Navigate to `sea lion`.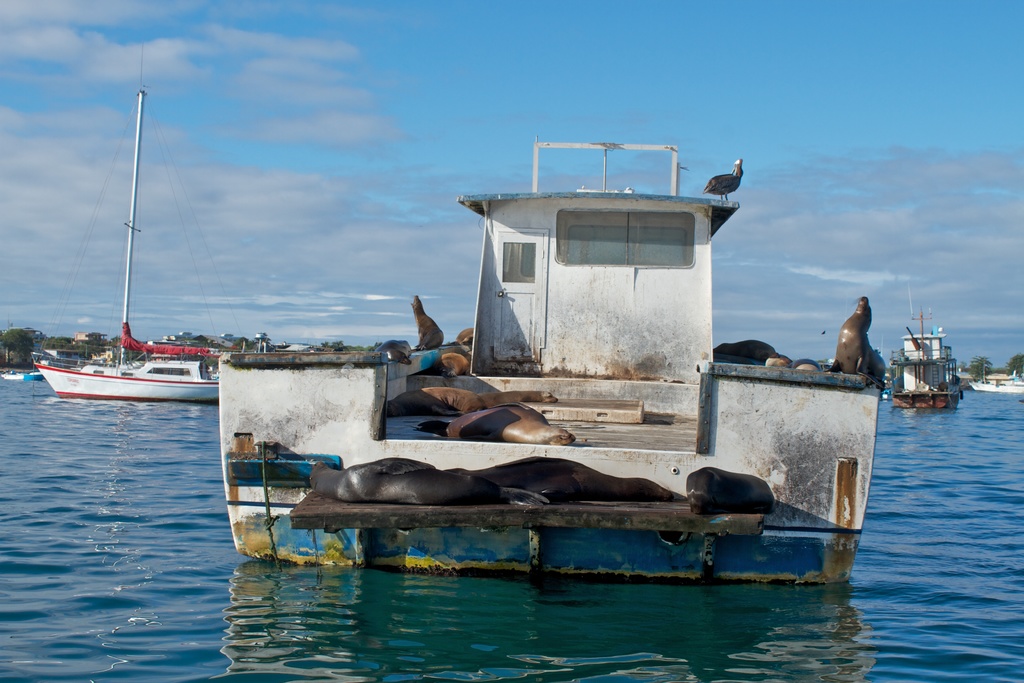
Navigation target: pyautogui.locateOnScreen(763, 355, 789, 368).
